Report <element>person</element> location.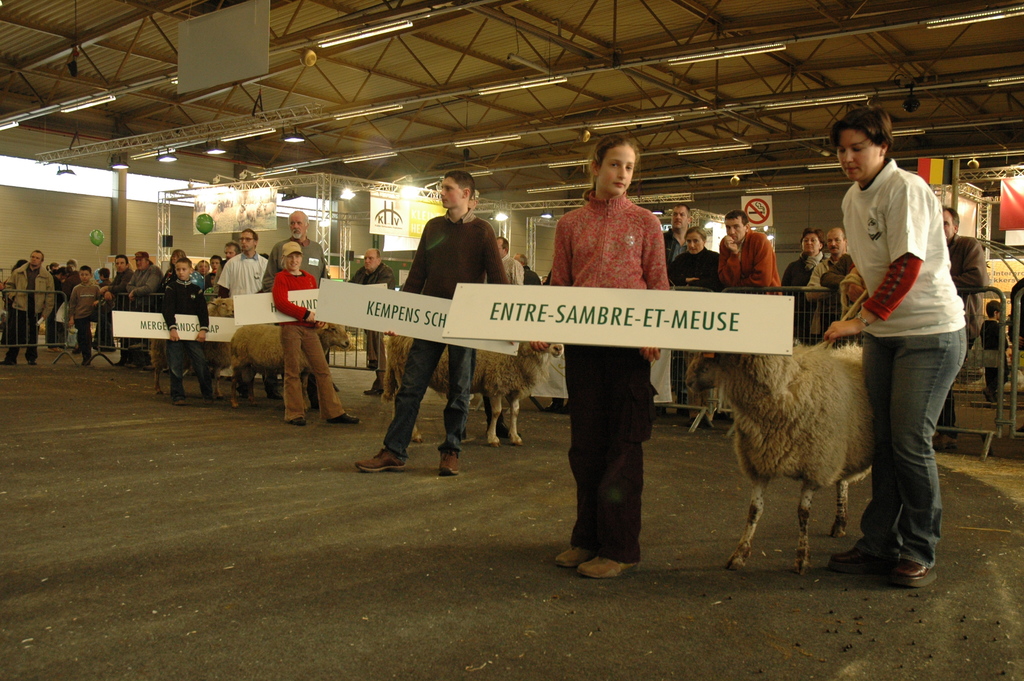
Report: bbox=[942, 203, 989, 439].
